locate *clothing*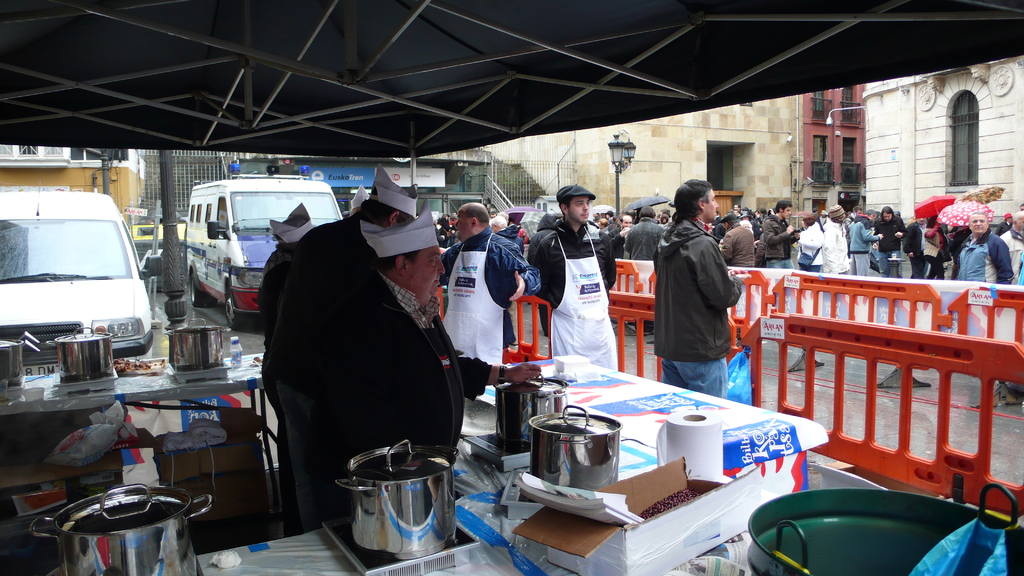
[left=275, top=223, right=491, bottom=507]
